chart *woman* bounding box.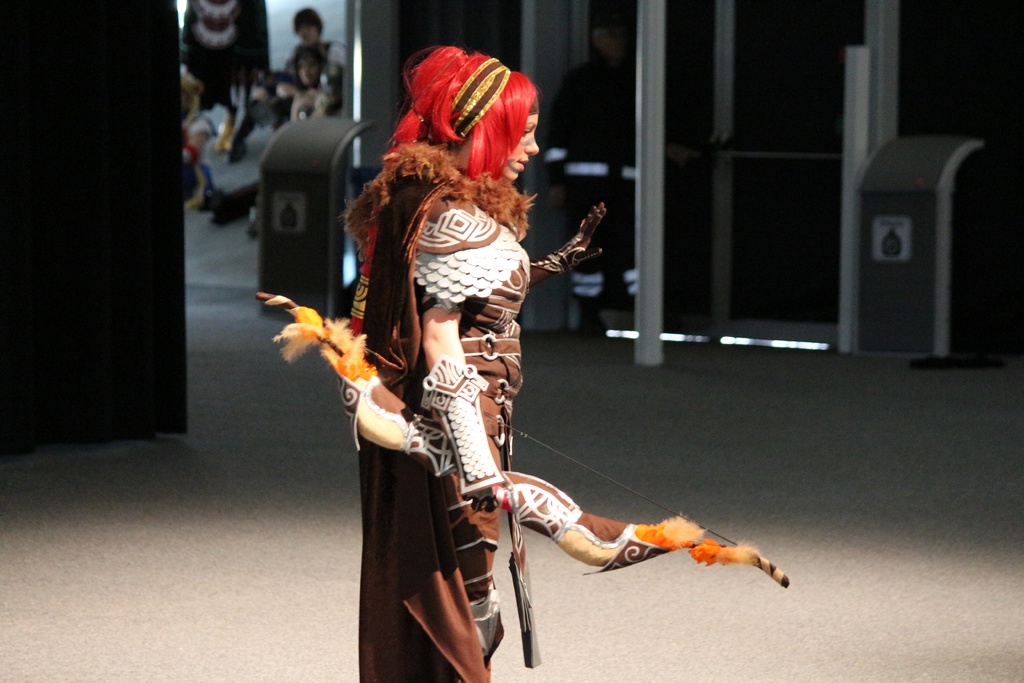
Charted: locate(295, 134, 610, 645).
